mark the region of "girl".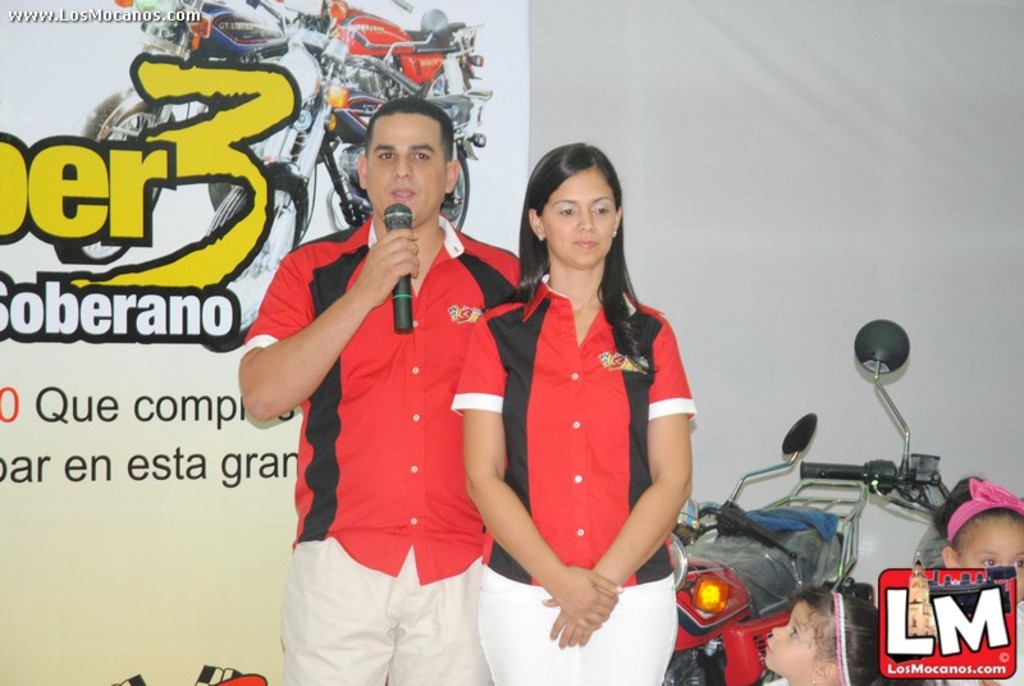
Region: region(765, 584, 884, 685).
